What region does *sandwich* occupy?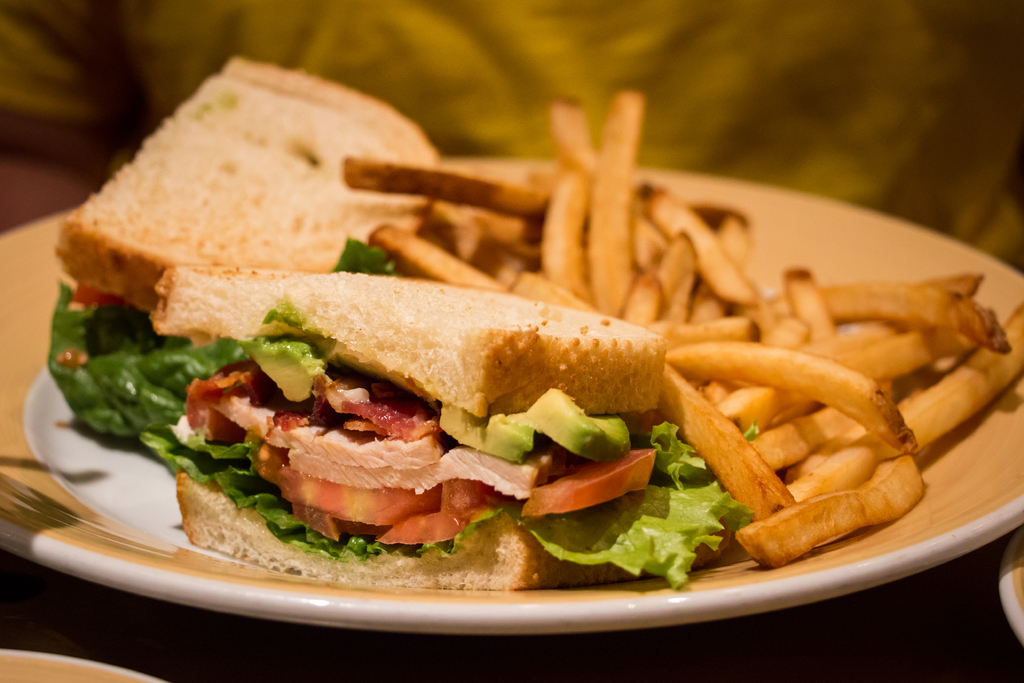
145:267:660:594.
